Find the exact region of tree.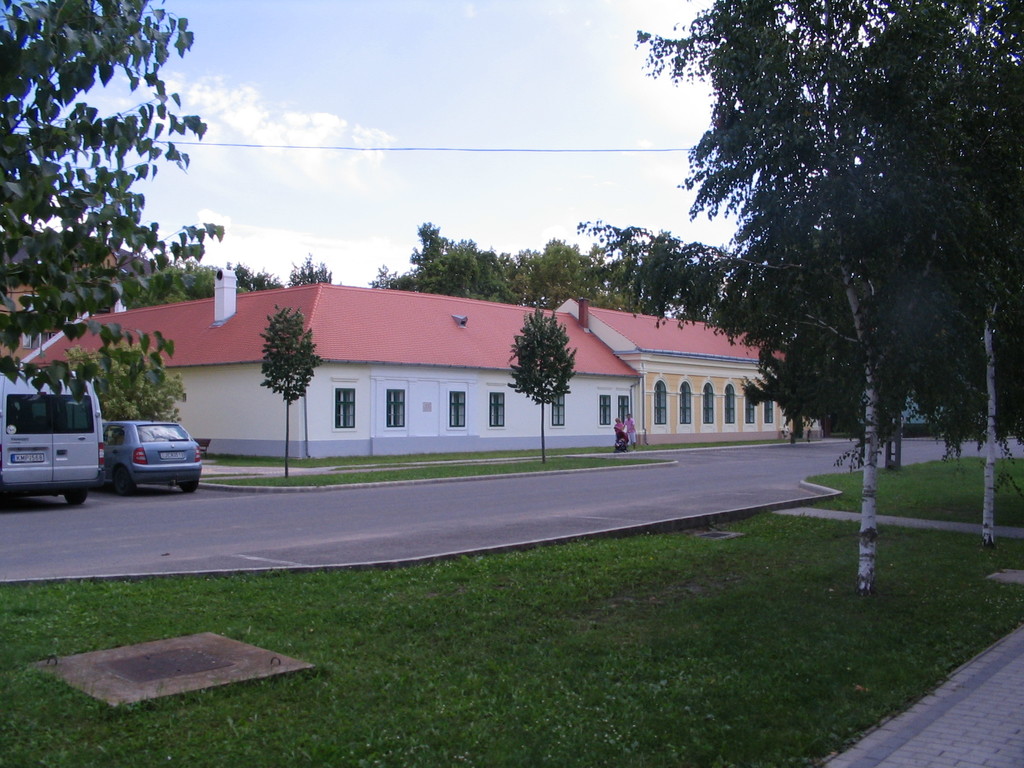
Exact region: 251 304 321 484.
